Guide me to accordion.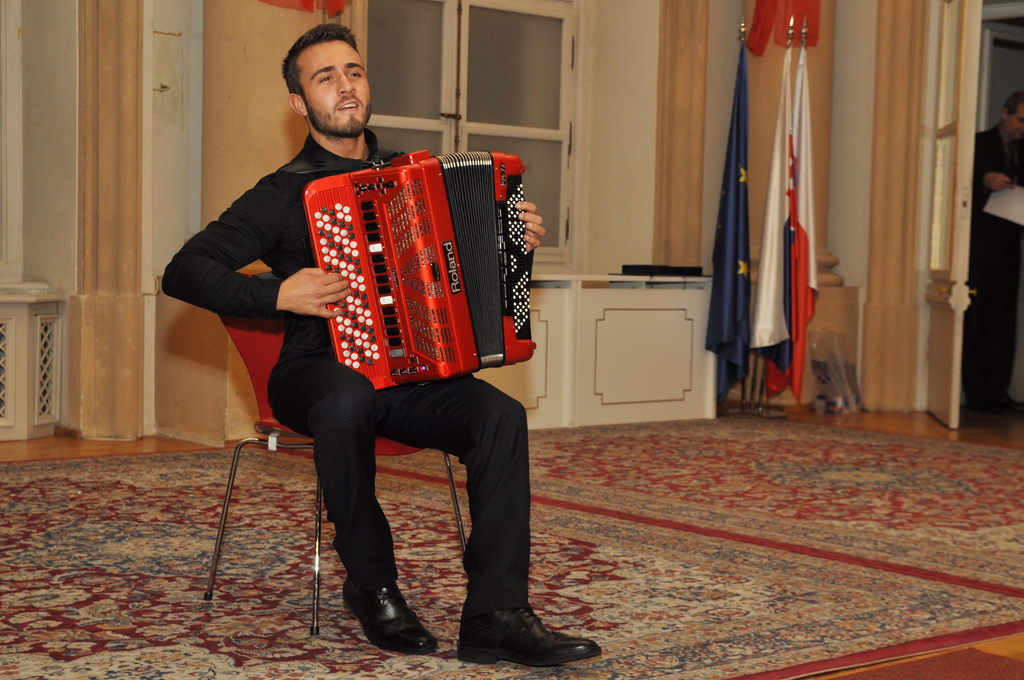
Guidance: bbox=(298, 143, 529, 390).
